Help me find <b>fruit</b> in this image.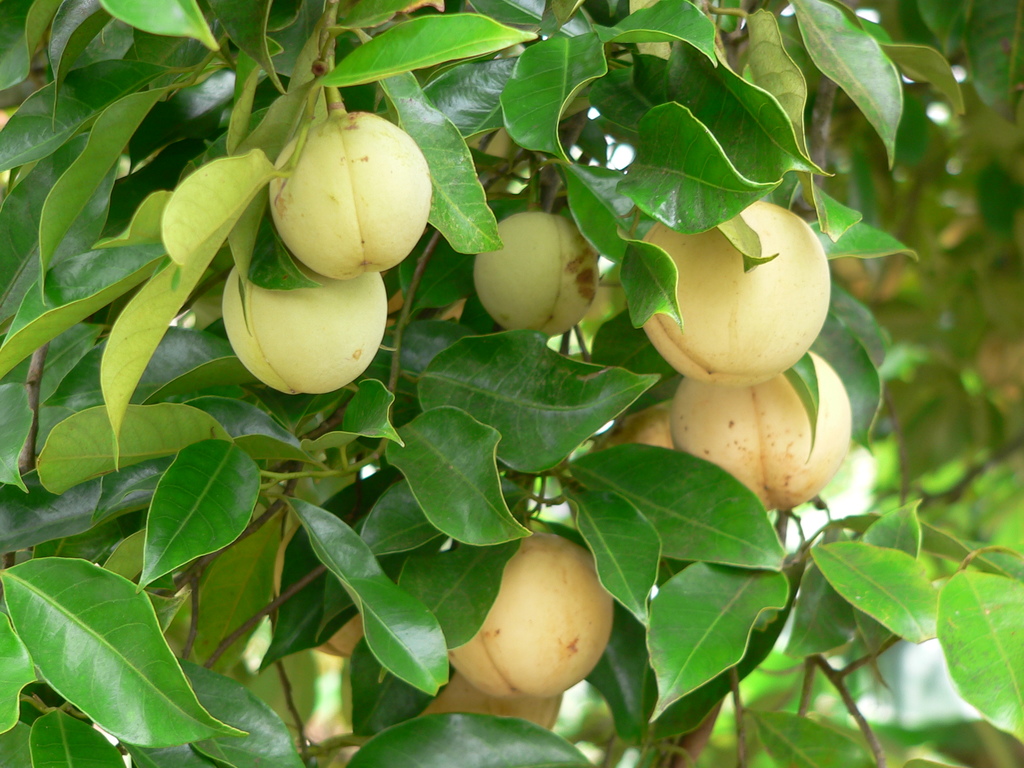
Found it: region(447, 529, 613, 700).
